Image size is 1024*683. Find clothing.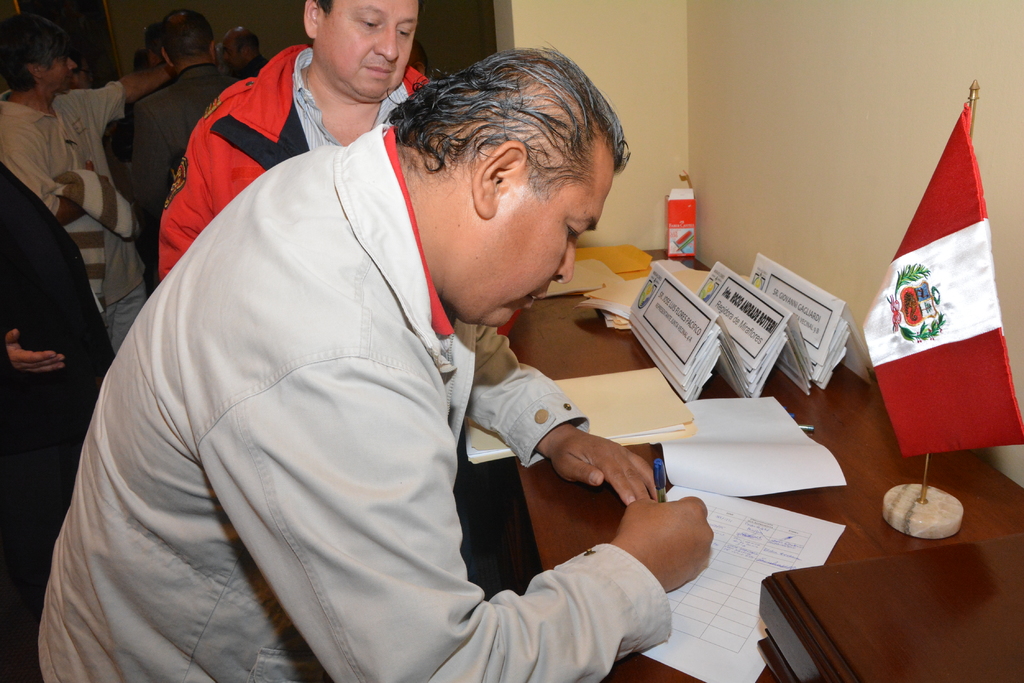
bbox=[0, 165, 118, 682].
